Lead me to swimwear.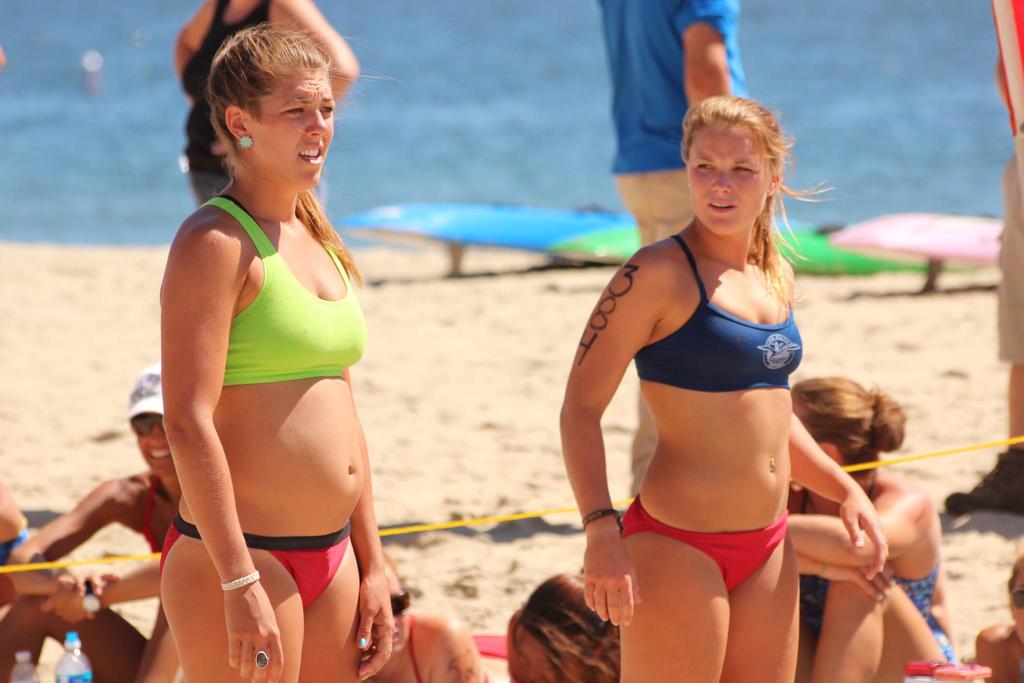
Lead to box=[198, 197, 366, 381].
